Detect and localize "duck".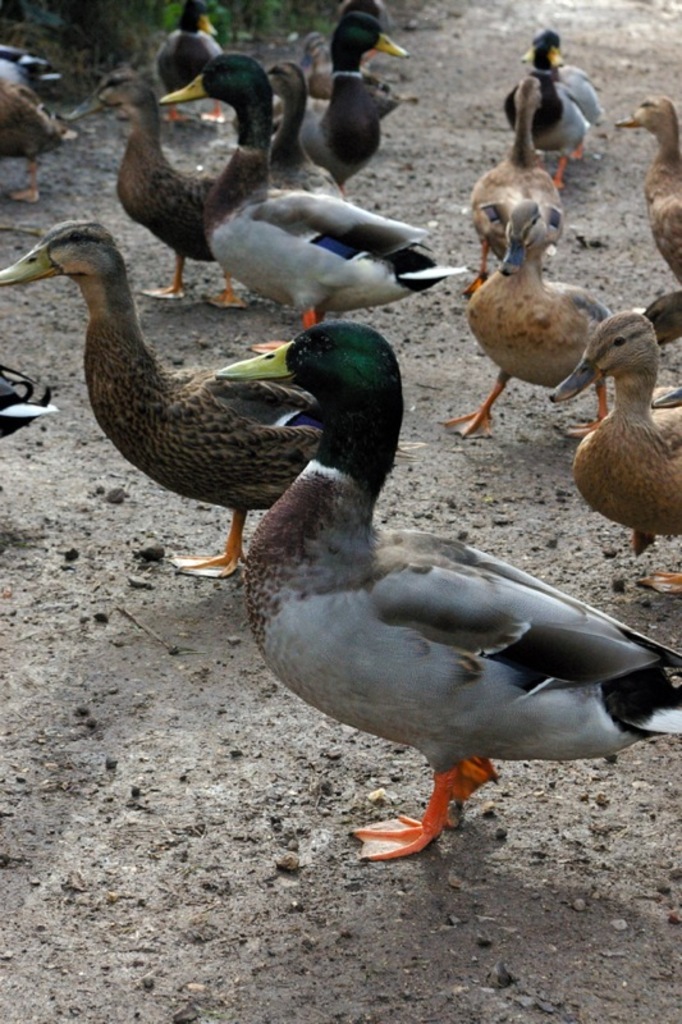
Localized at <region>88, 65, 252, 301</region>.
